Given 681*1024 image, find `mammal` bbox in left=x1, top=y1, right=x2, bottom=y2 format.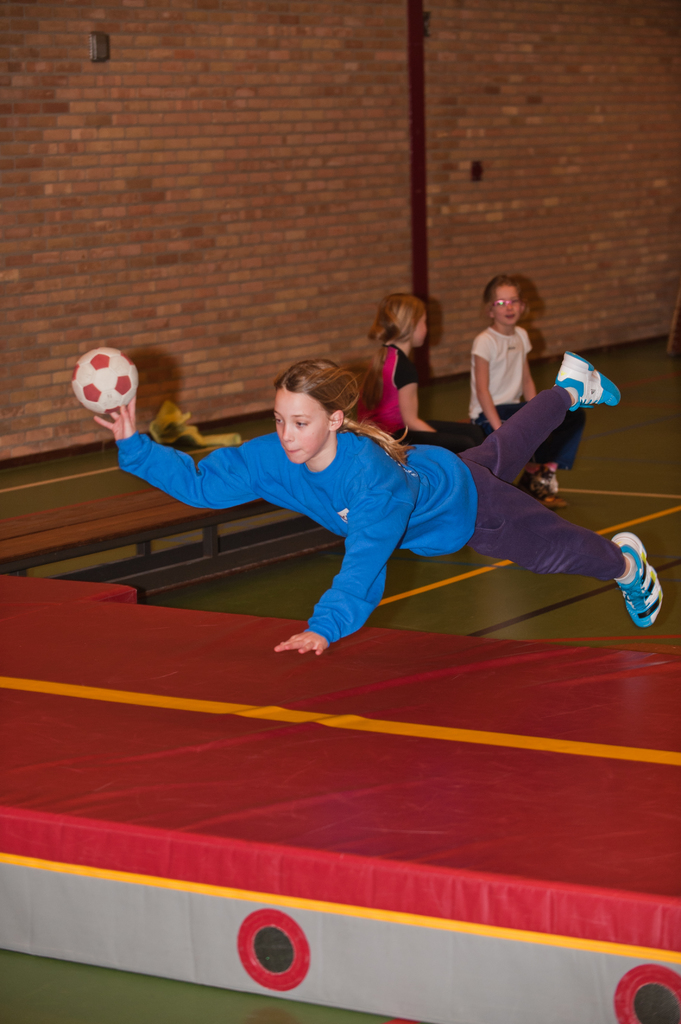
left=351, top=292, right=495, bottom=454.
